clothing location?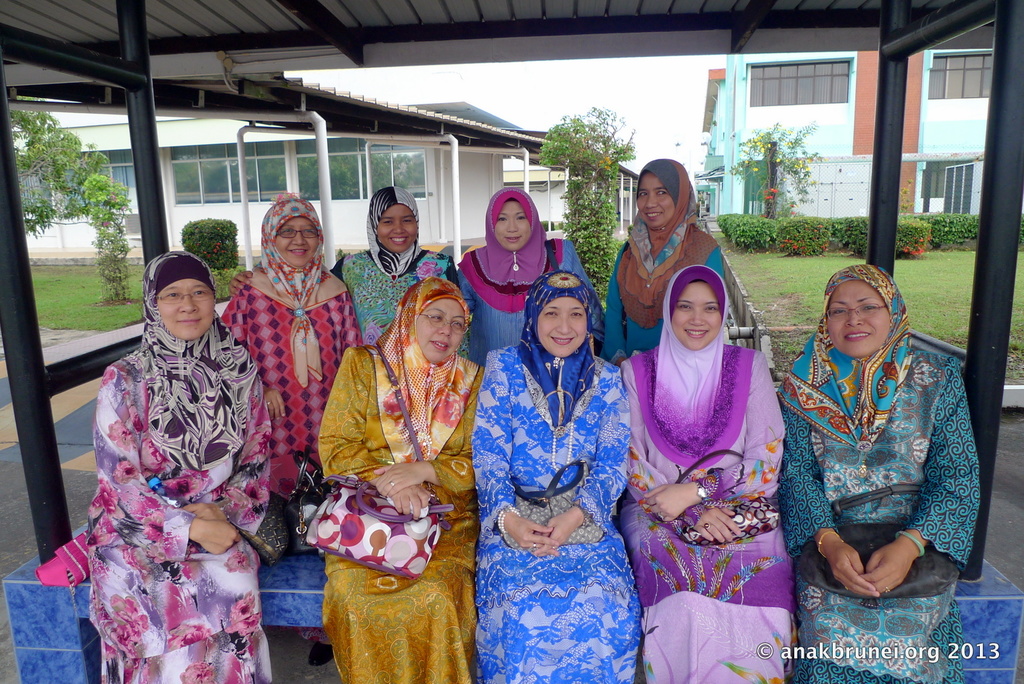
BBox(324, 188, 454, 342)
